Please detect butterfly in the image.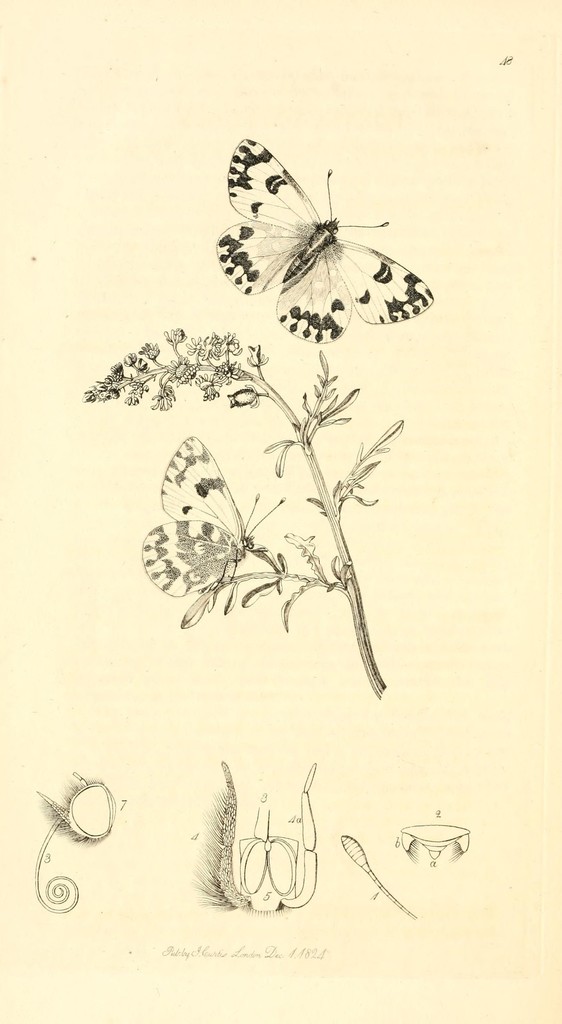
Rect(137, 429, 291, 616).
